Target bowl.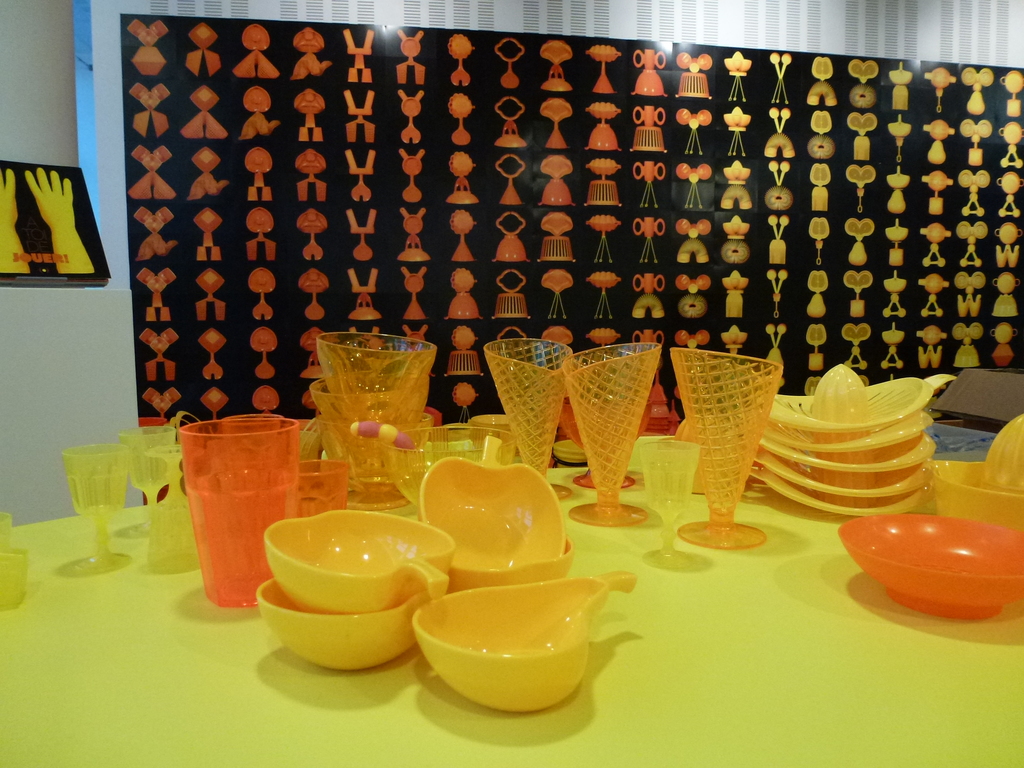
Target region: 315:418:434:480.
